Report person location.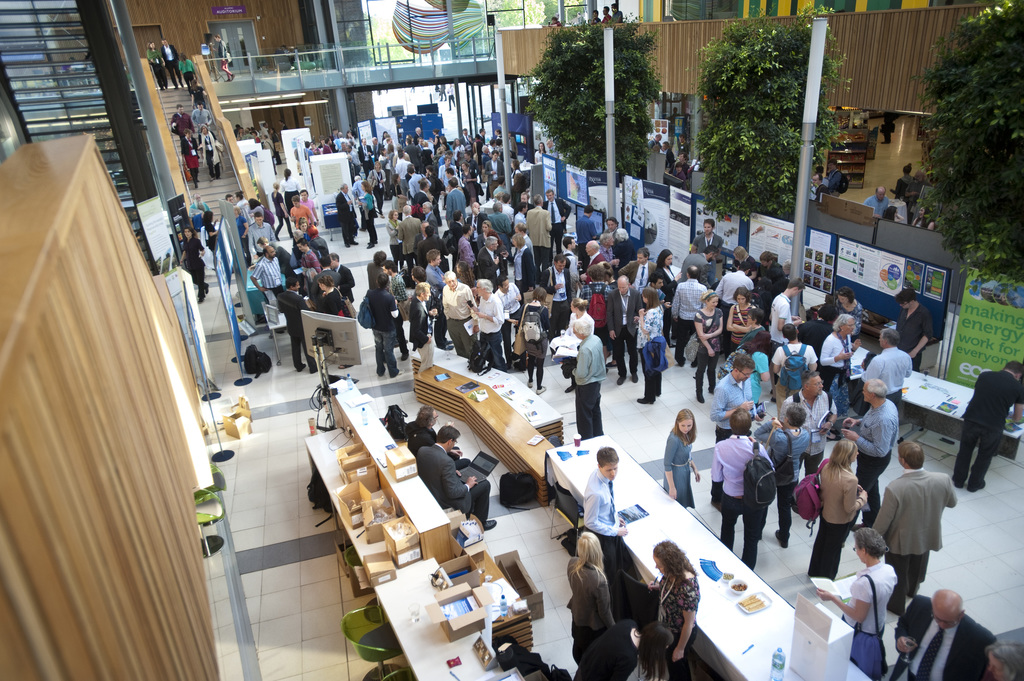
Report: (710,261,767,311).
